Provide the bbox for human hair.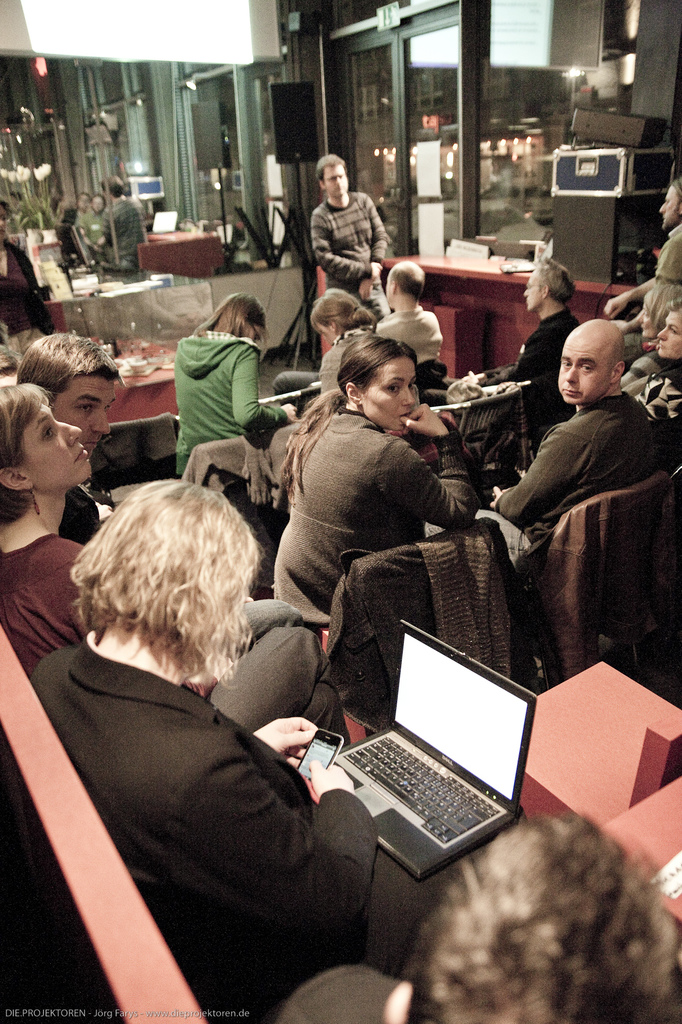
Rect(668, 300, 681, 321).
